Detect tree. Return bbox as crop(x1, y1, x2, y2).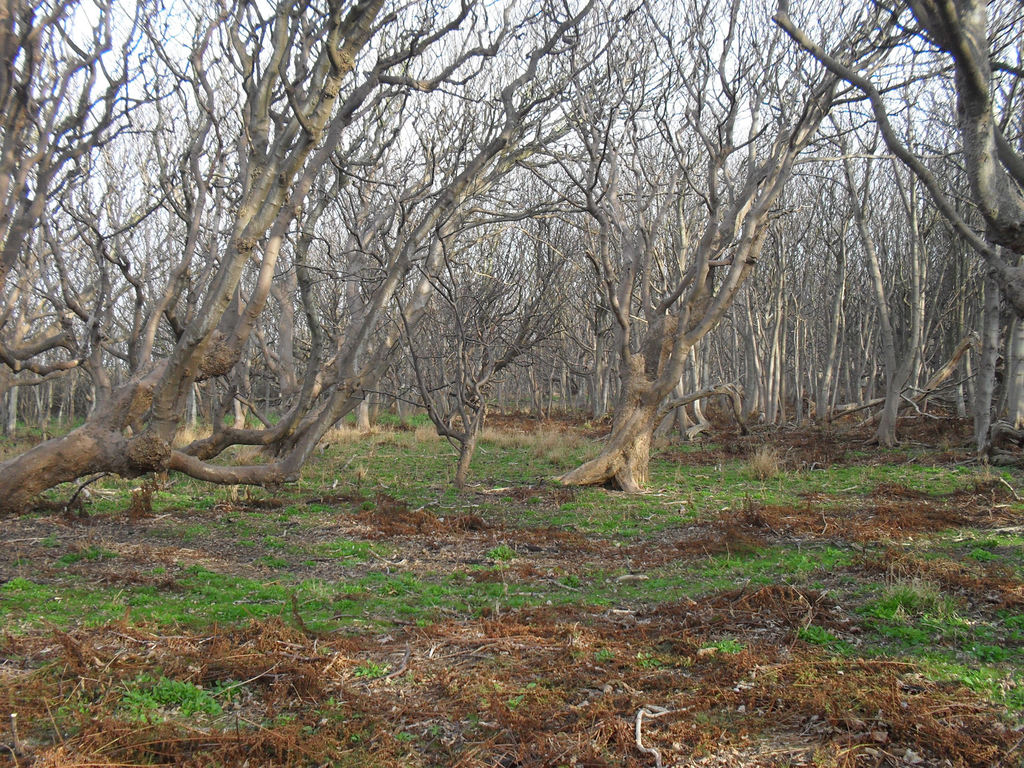
crop(819, 109, 923, 461).
